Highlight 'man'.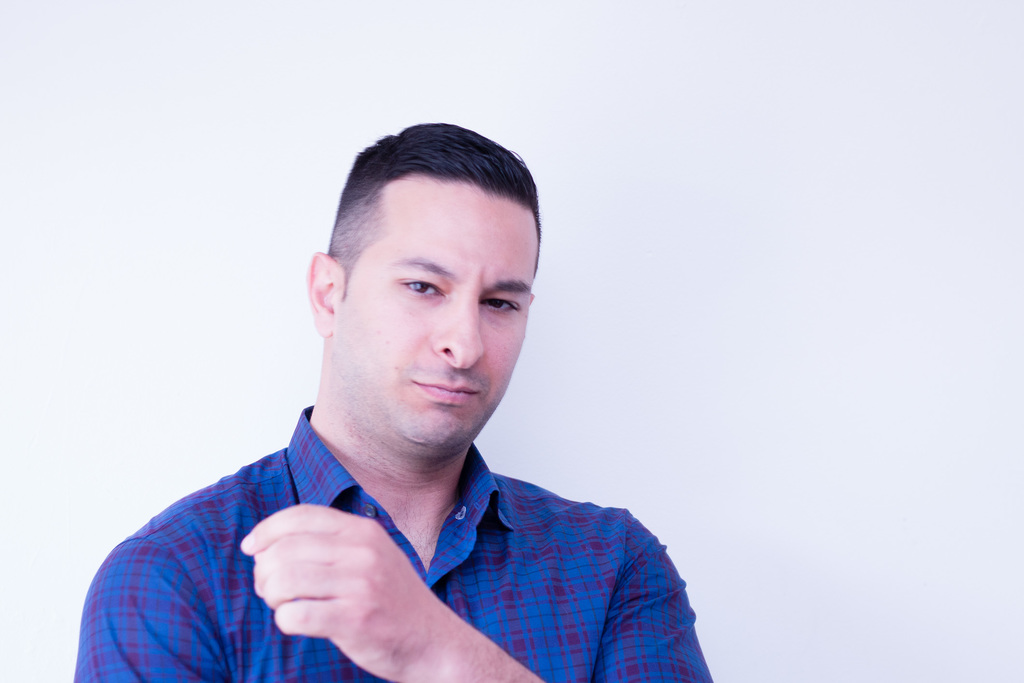
Highlighted region: 102/110/714/682.
